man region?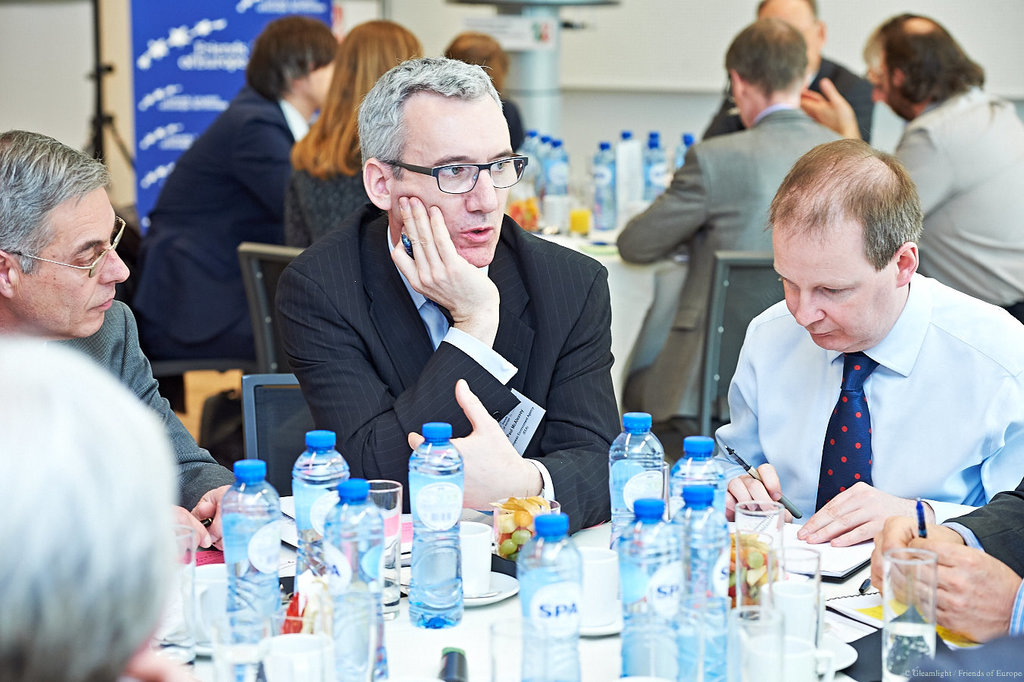
pyautogui.locateOnScreen(250, 74, 642, 514)
